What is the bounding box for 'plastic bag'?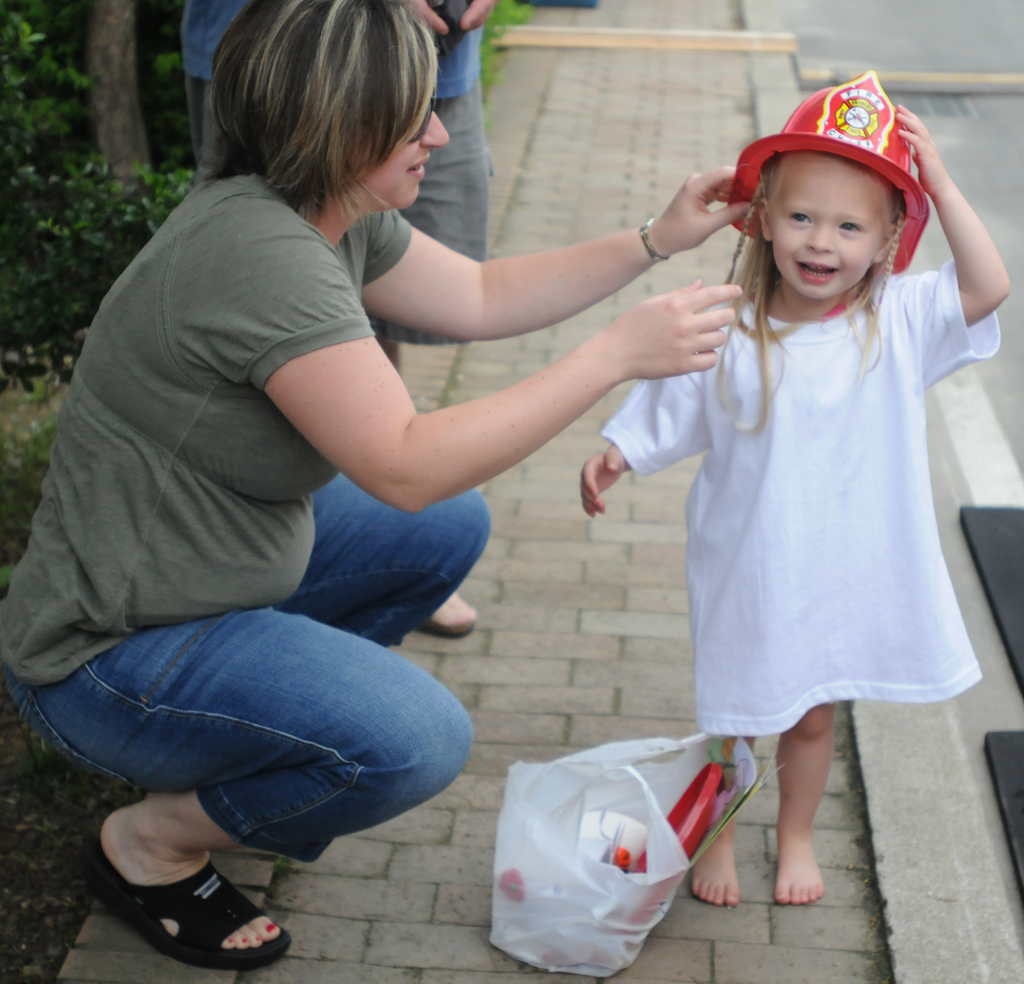
(left=486, top=721, right=758, bottom=980).
